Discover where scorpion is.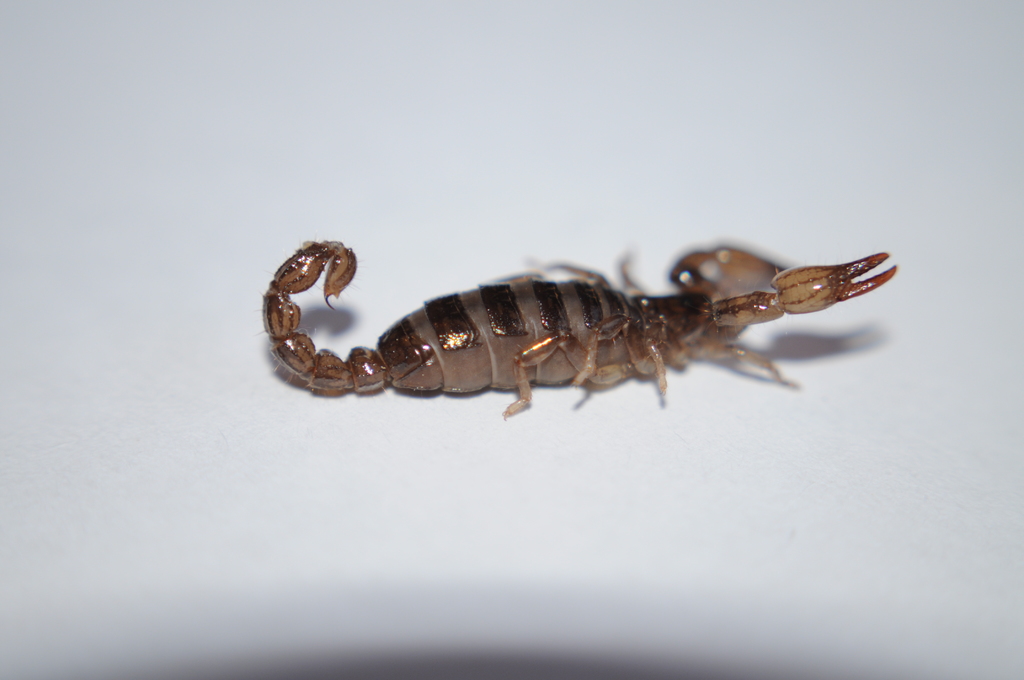
Discovered at pyautogui.locateOnScreen(257, 238, 896, 416).
